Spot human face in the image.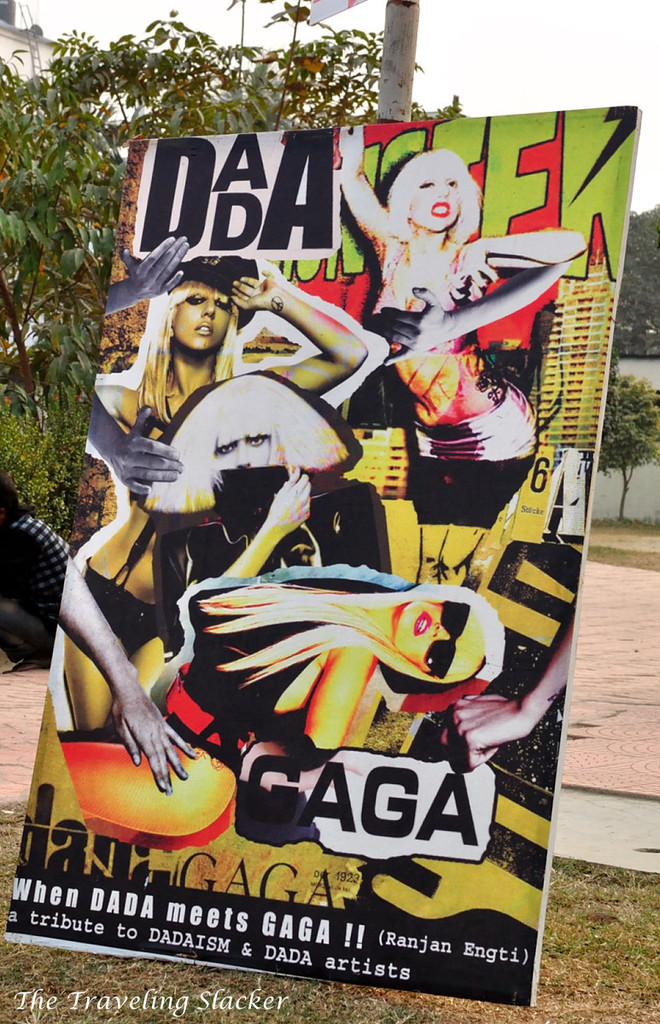
human face found at [x1=390, y1=596, x2=482, y2=674].
